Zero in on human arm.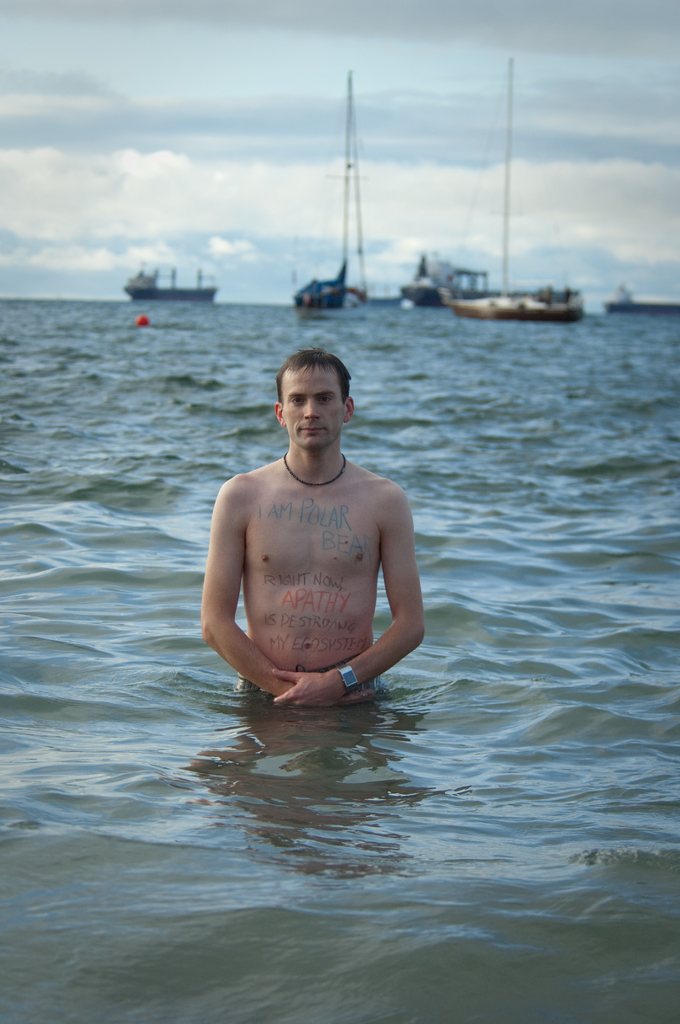
Zeroed in: detection(197, 477, 291, 692).
